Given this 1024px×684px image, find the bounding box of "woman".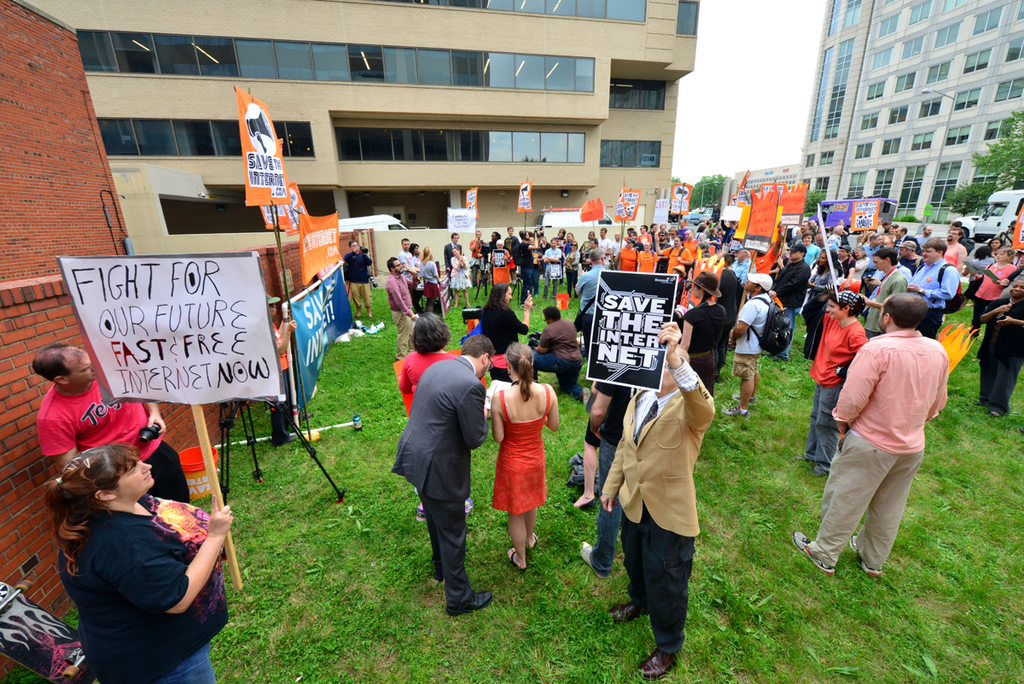
<bbox>475, 283, 534, 360</bbox>.
